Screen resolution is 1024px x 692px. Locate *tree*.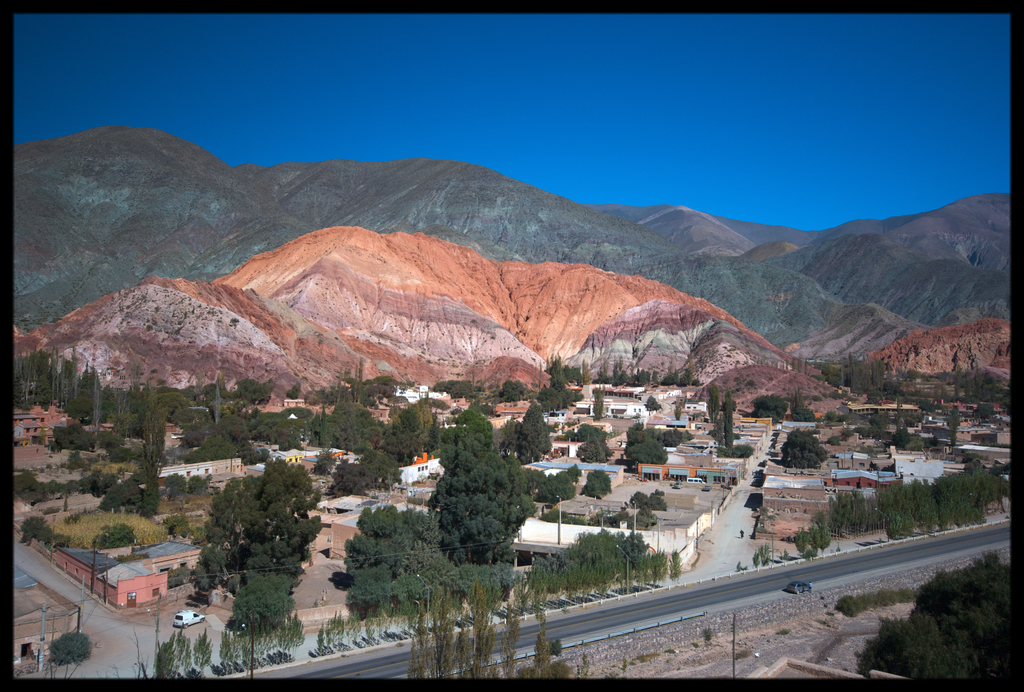
<region>453, 409, 492, 448</region>.
